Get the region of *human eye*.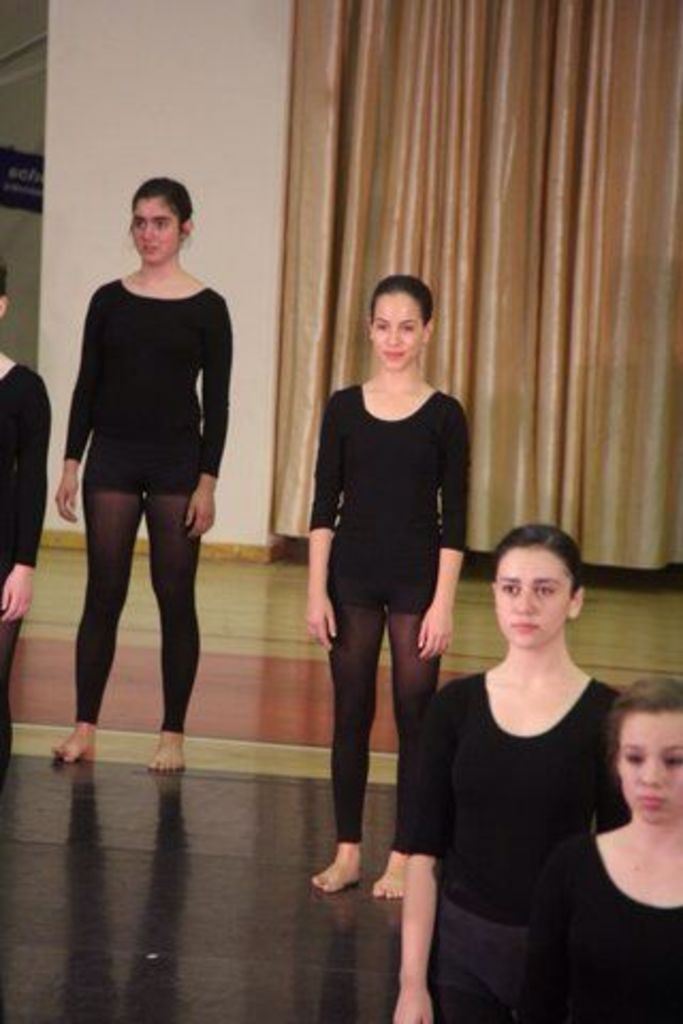
box=[156, 213, 171, 233].
